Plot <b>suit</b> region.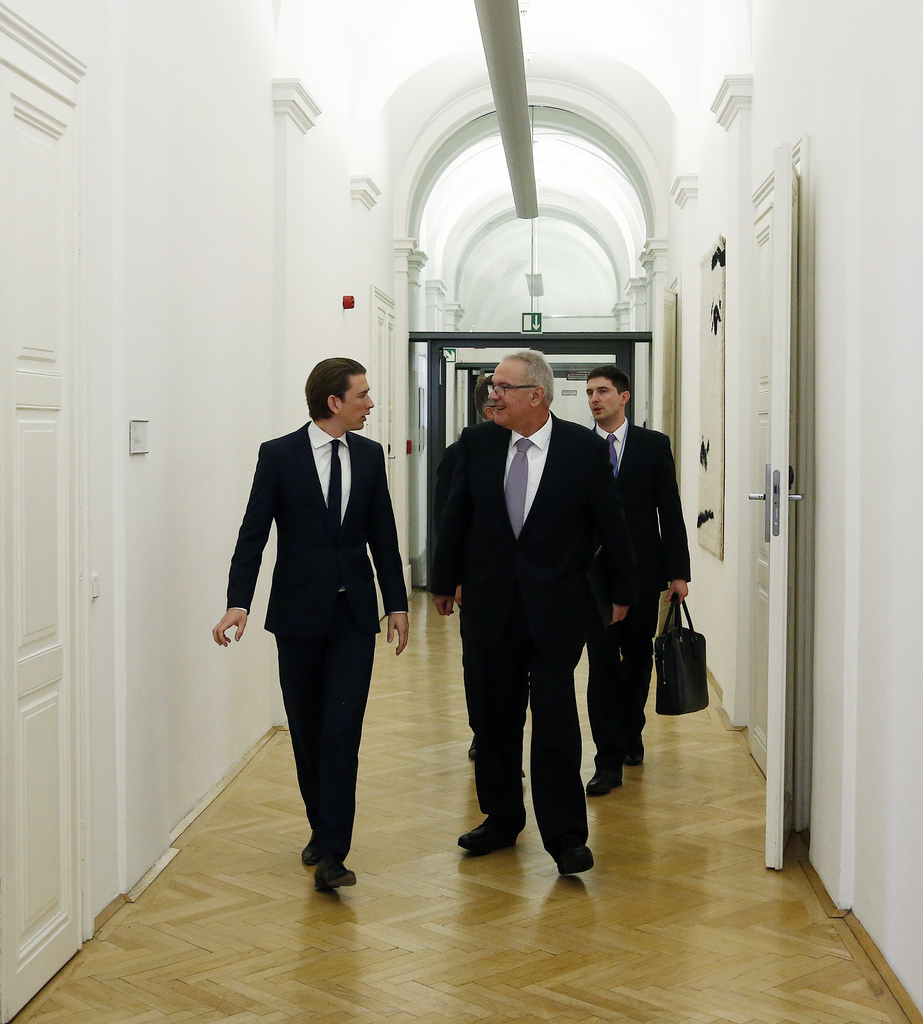
Plotted at detection(426, 402, 627, 851).
